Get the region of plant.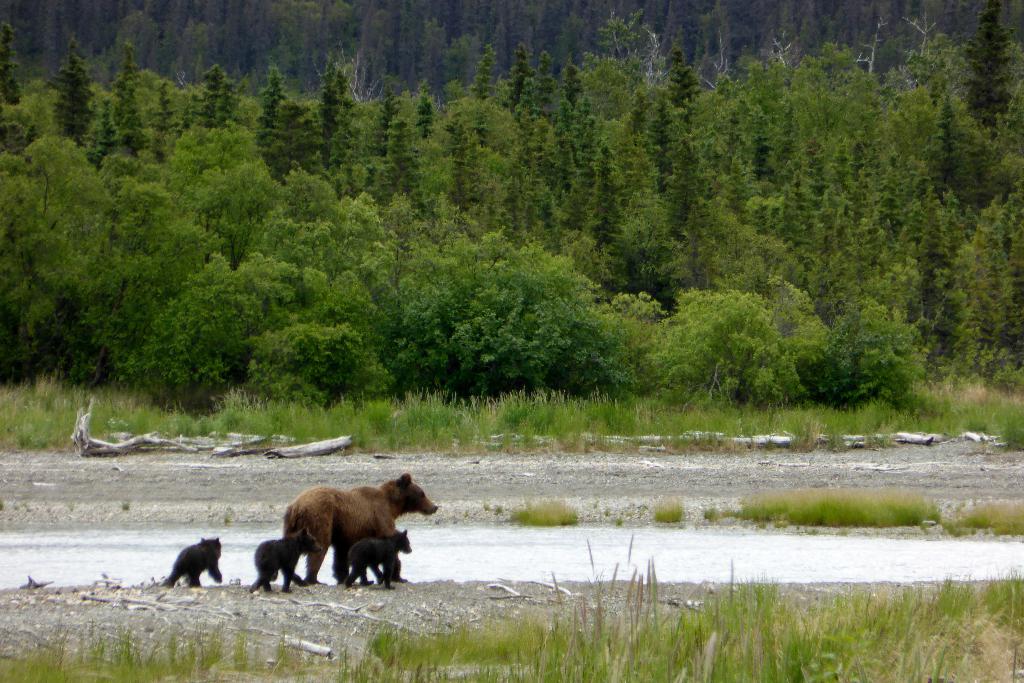
crop(594, 285, 662, 397).
